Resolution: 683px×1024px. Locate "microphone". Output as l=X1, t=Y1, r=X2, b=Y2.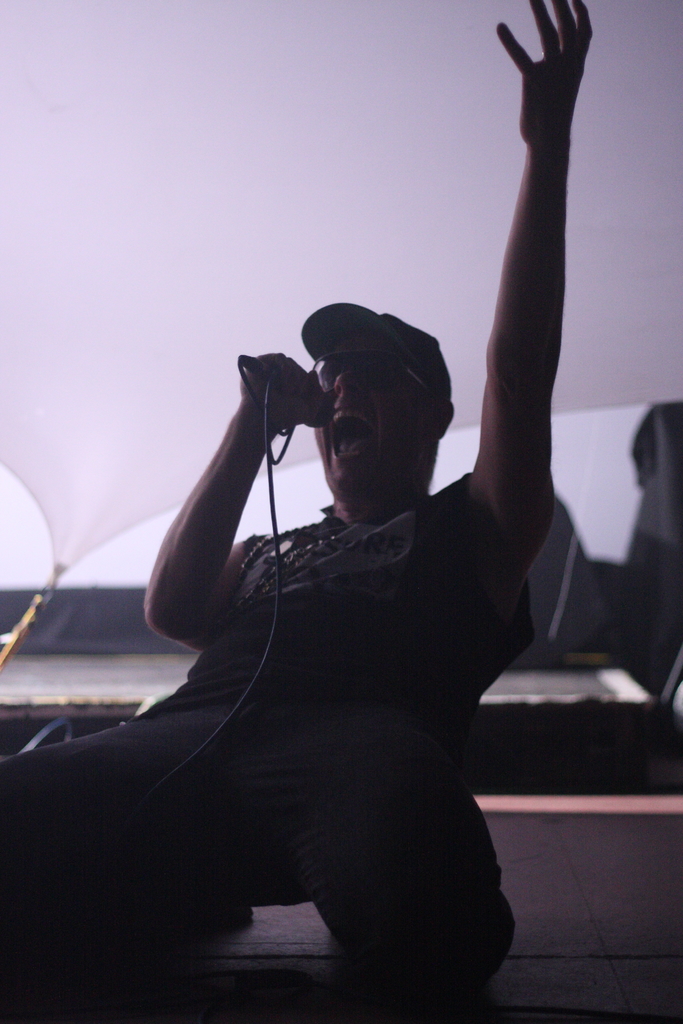
l=236, t=344, r=339, b=431.
